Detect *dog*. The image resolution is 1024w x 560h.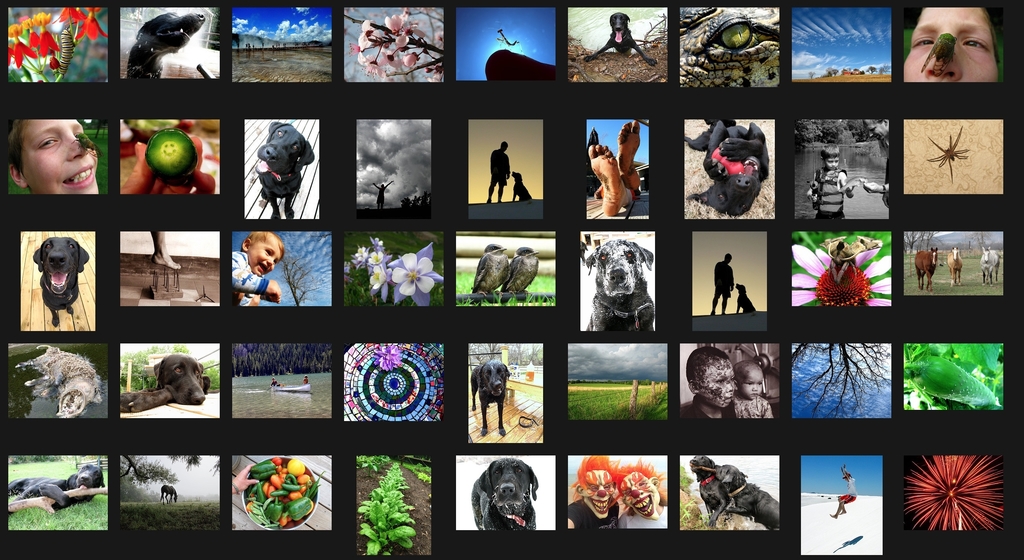
(x1=584, y1=15, x2=660, y2=65).
